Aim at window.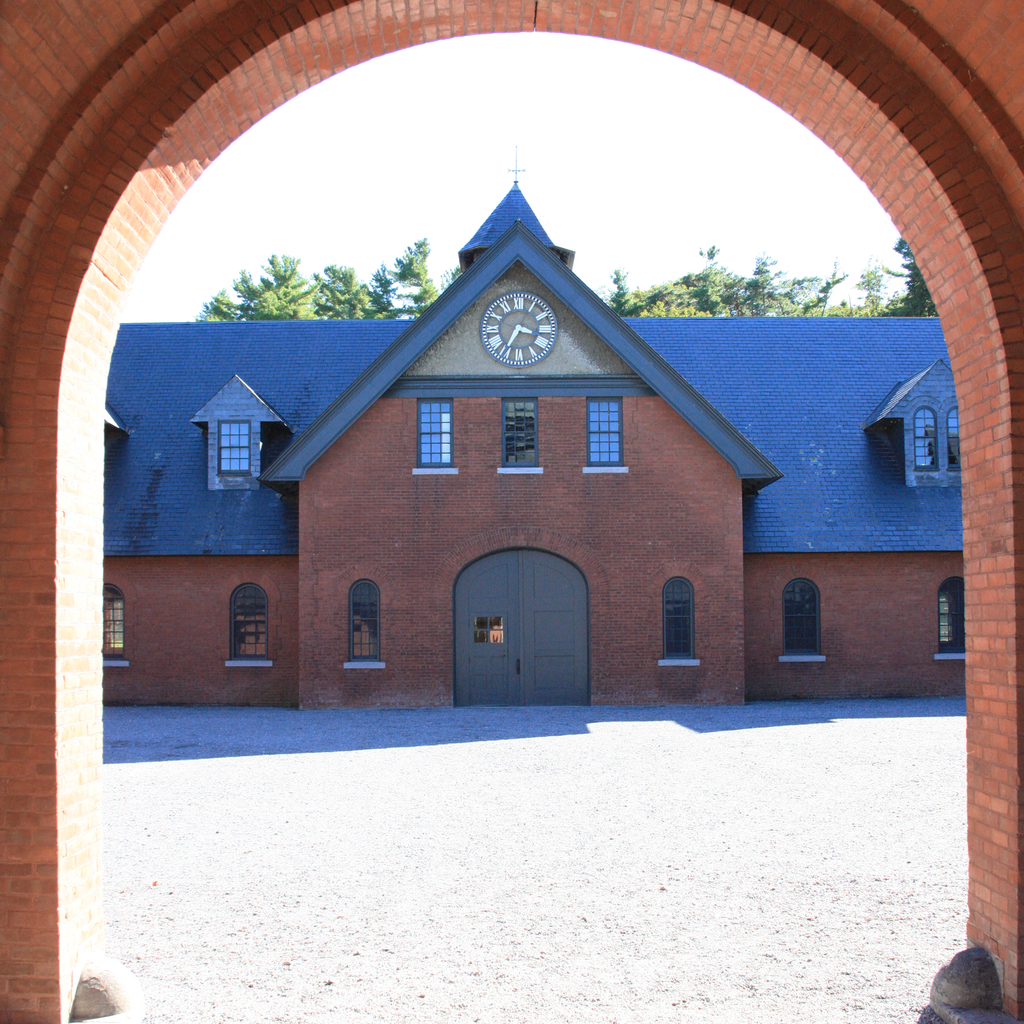
Aimed at [x1=498, y1=397, x2=541, y2=474].
